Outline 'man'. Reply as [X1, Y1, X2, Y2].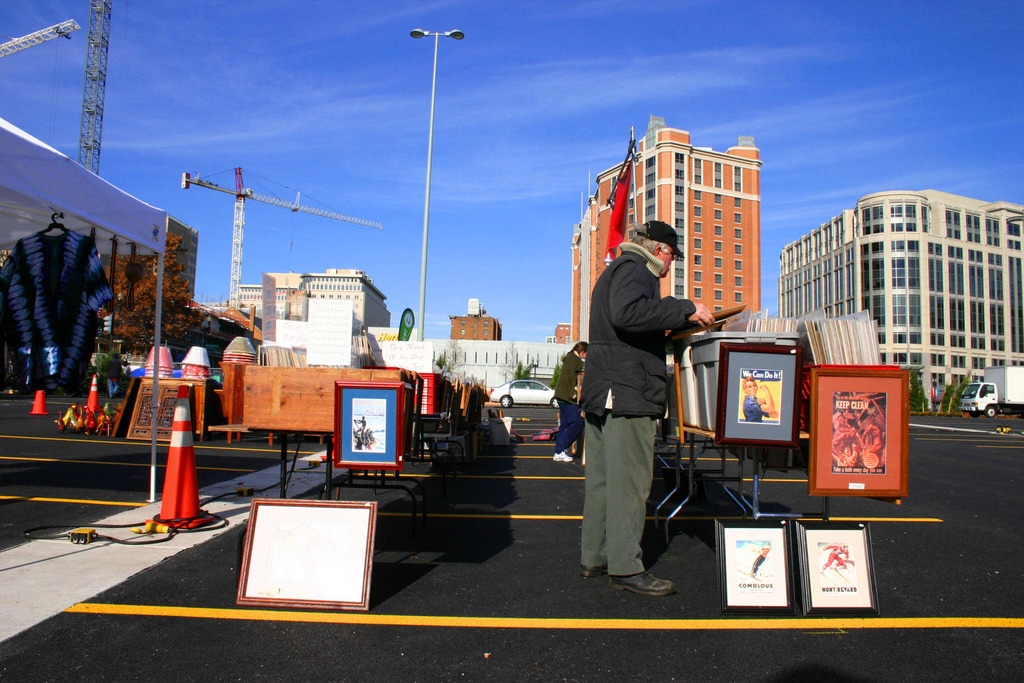
[568, 196, 704, 592].
